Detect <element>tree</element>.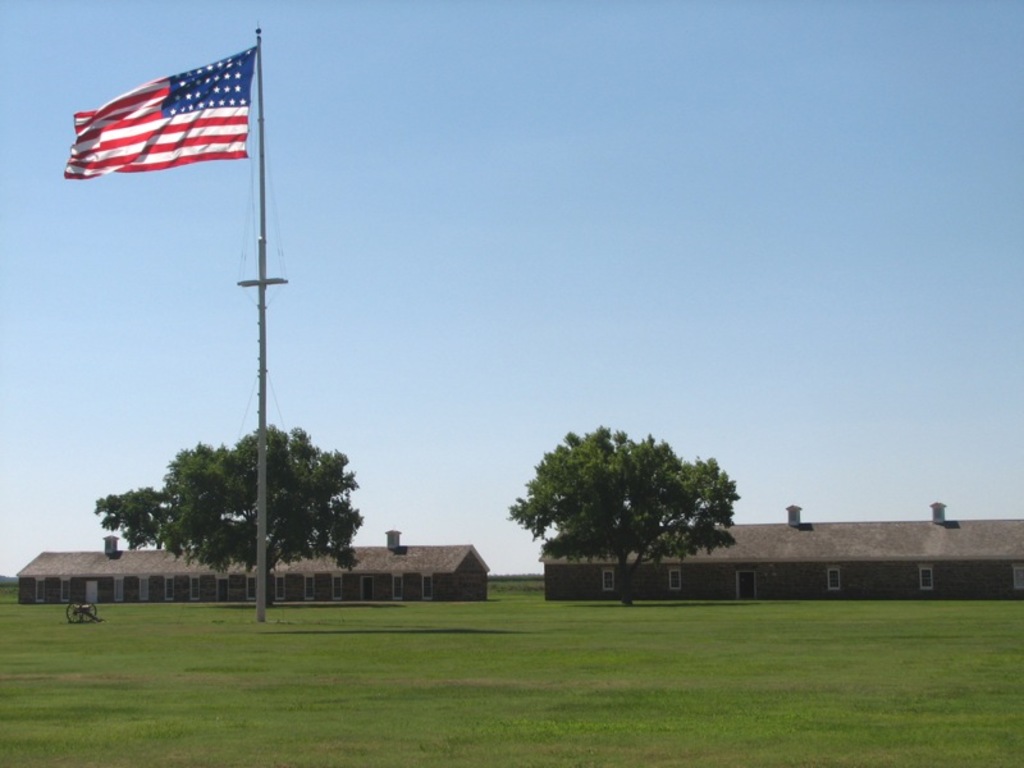
Detected at (90,480,166,549).
